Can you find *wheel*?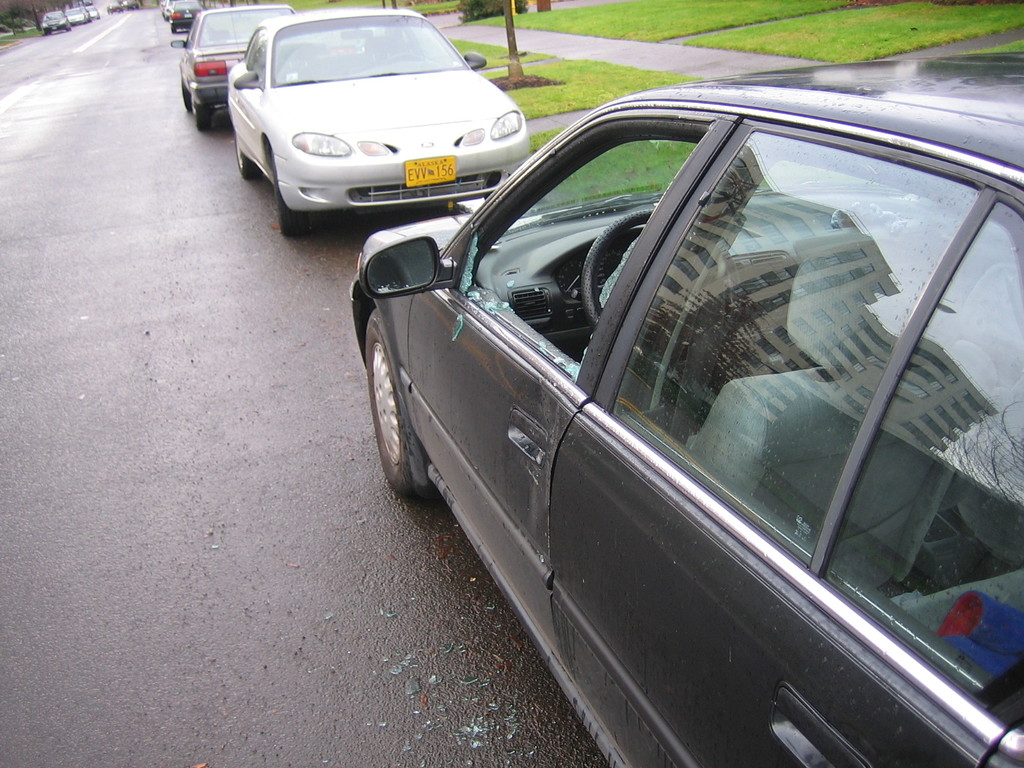
Yes, bounding box: [366,317,429,508].
